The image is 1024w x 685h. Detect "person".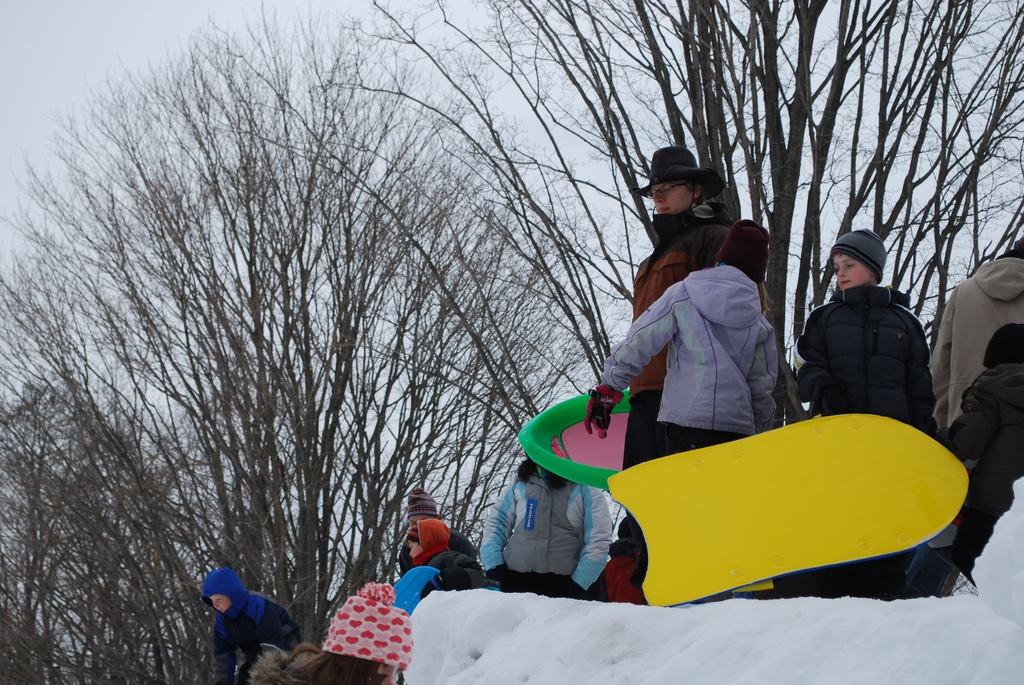
Detection: [x1=929, y1=233, x2=1023, y2=430].
